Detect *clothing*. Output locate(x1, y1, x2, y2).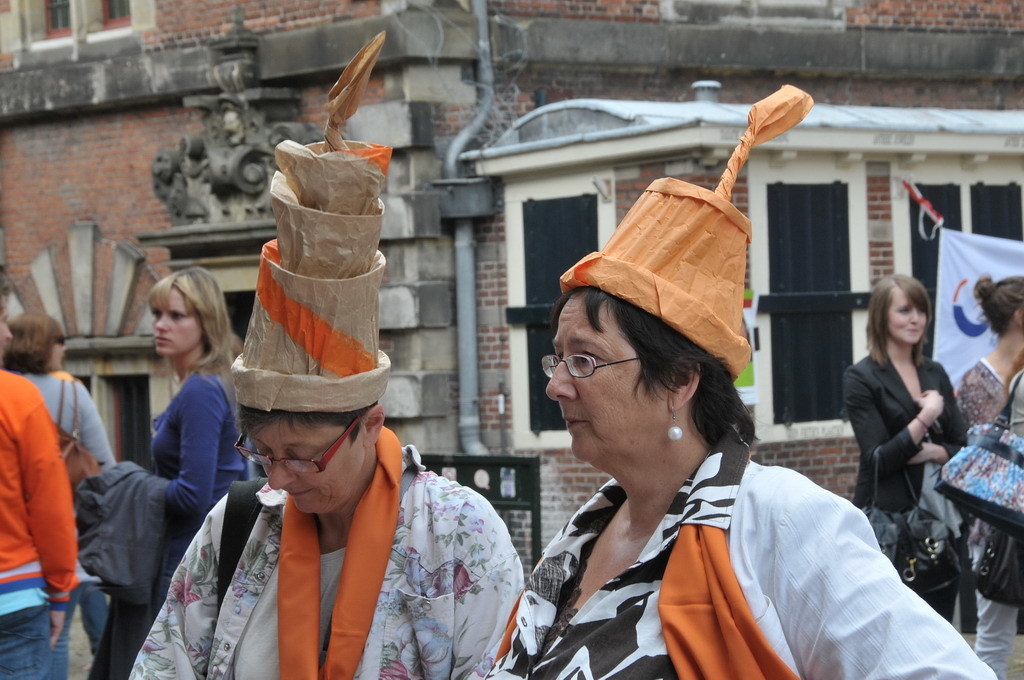
locate(955, 363, 1023, 676).
